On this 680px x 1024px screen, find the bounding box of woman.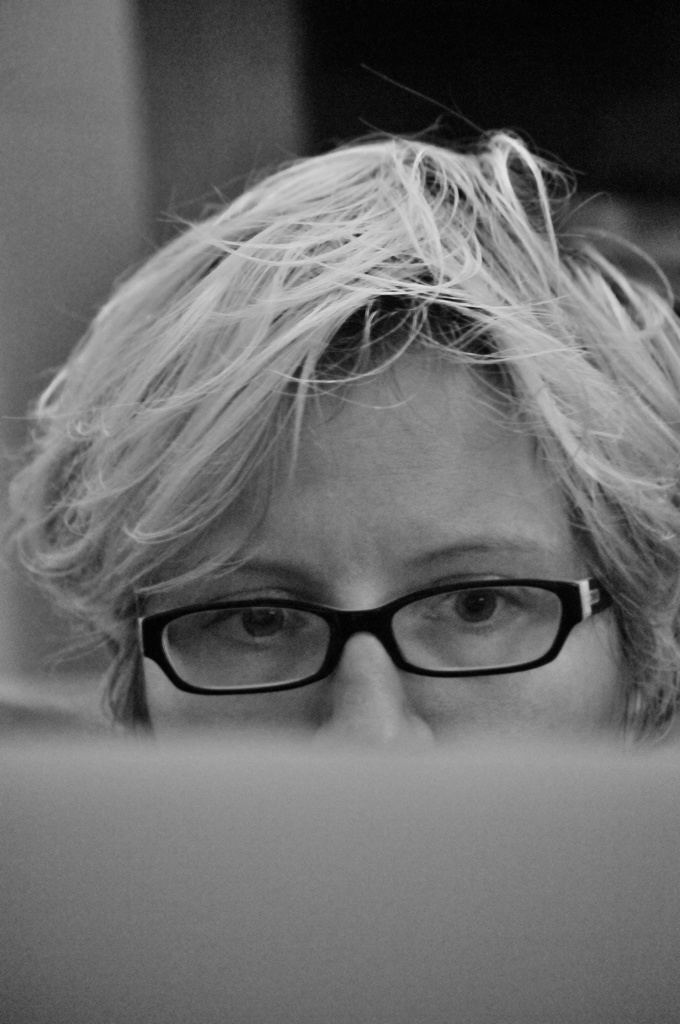
Bounding box: (0, 57, 679, 750).
